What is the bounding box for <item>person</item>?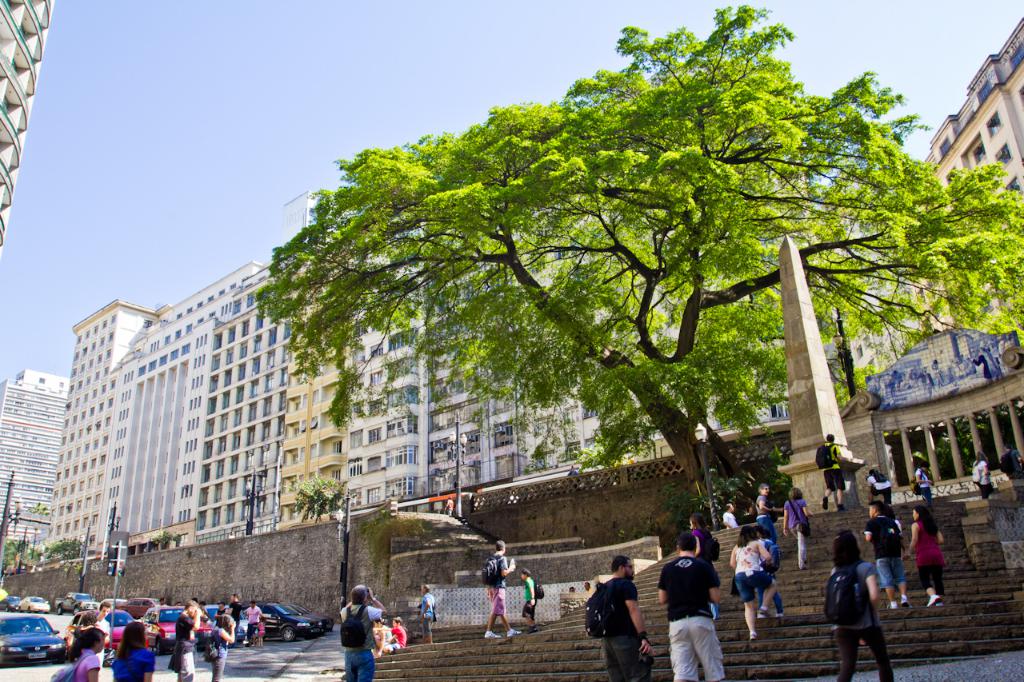
bbox=[659, 532, 745, 681].
